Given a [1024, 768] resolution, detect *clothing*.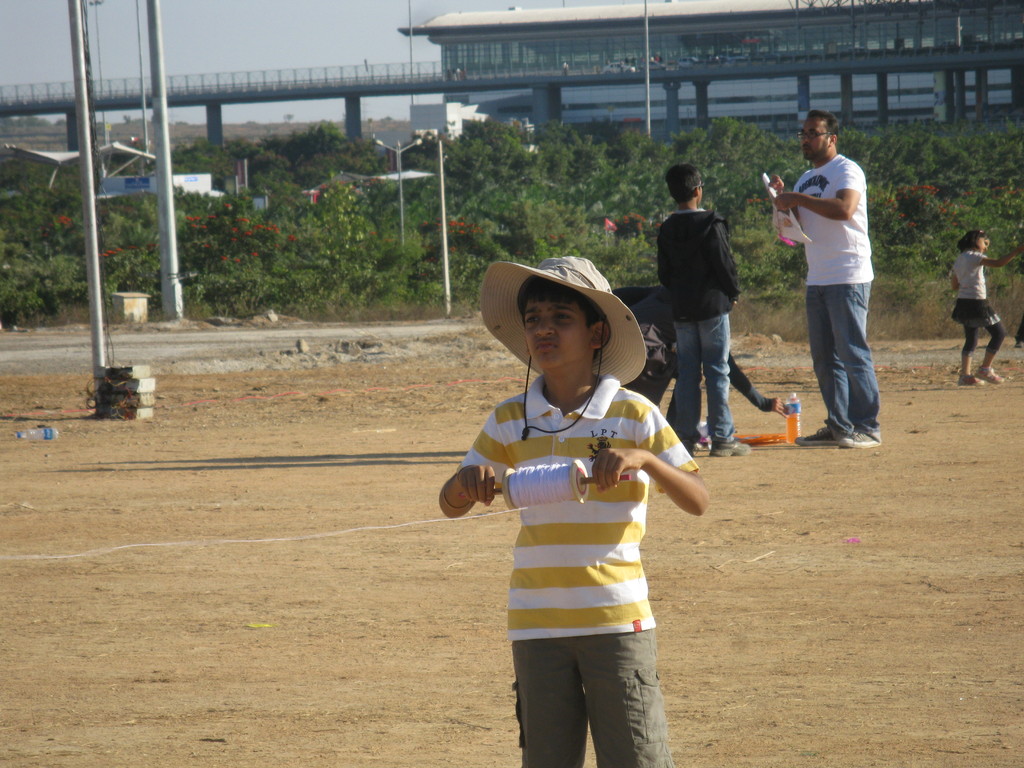
[x1=671, y1=310, x2=733, y2=444].
